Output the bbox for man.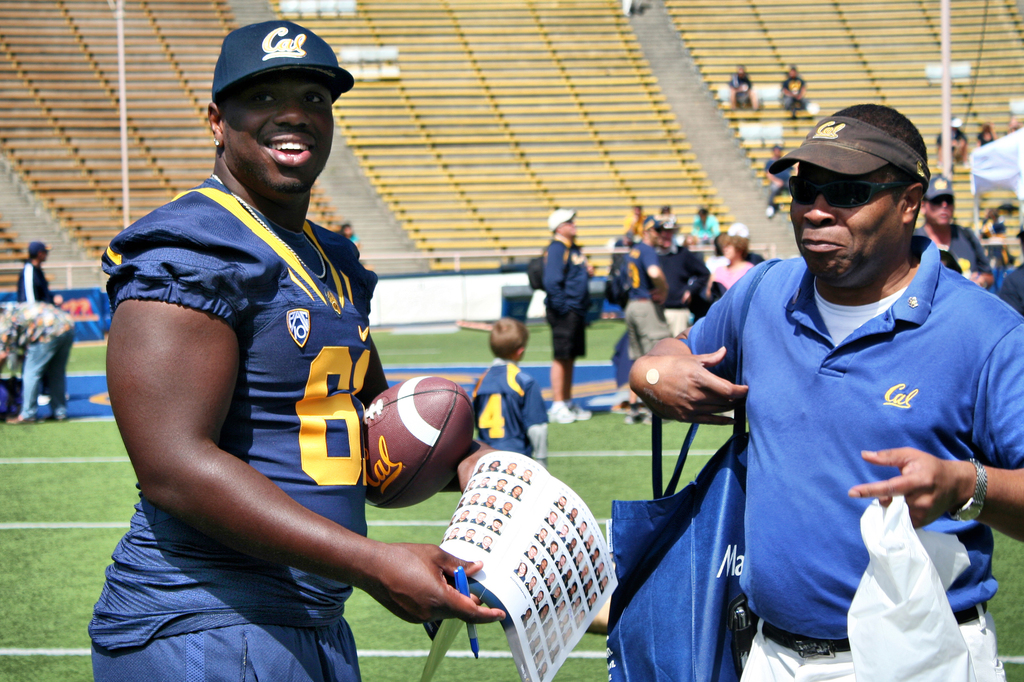
{"left": 90, "top": 29, "right": 507, "bottom": 681}.
